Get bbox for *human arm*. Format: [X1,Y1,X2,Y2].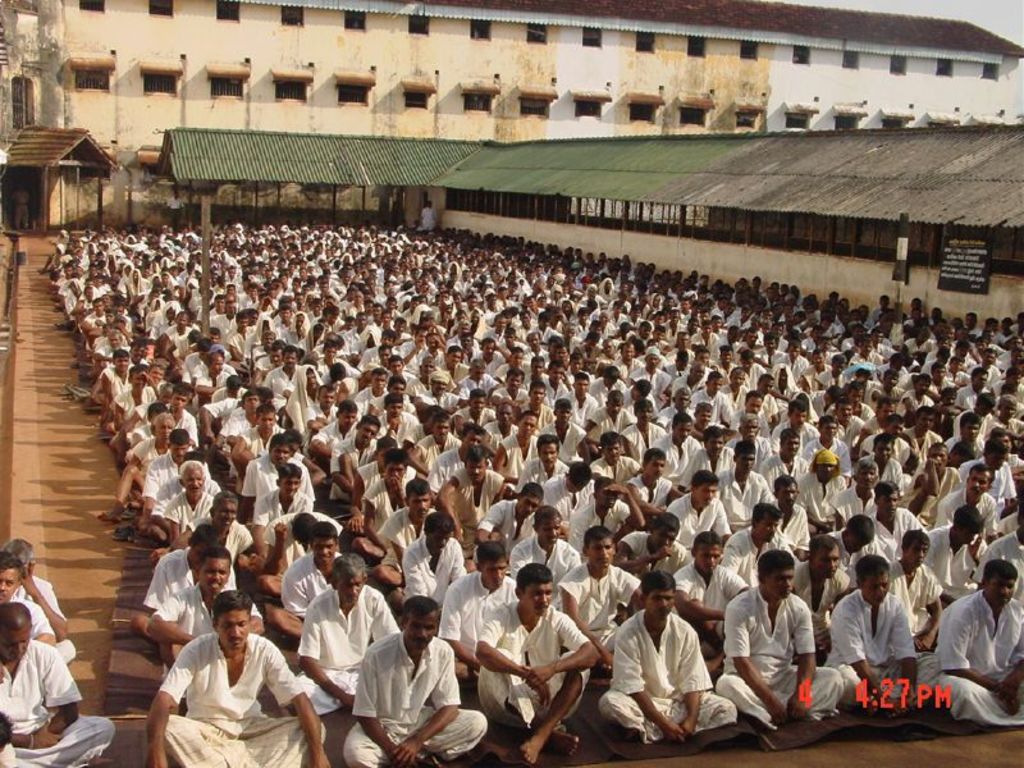
[662,492,685,544].
